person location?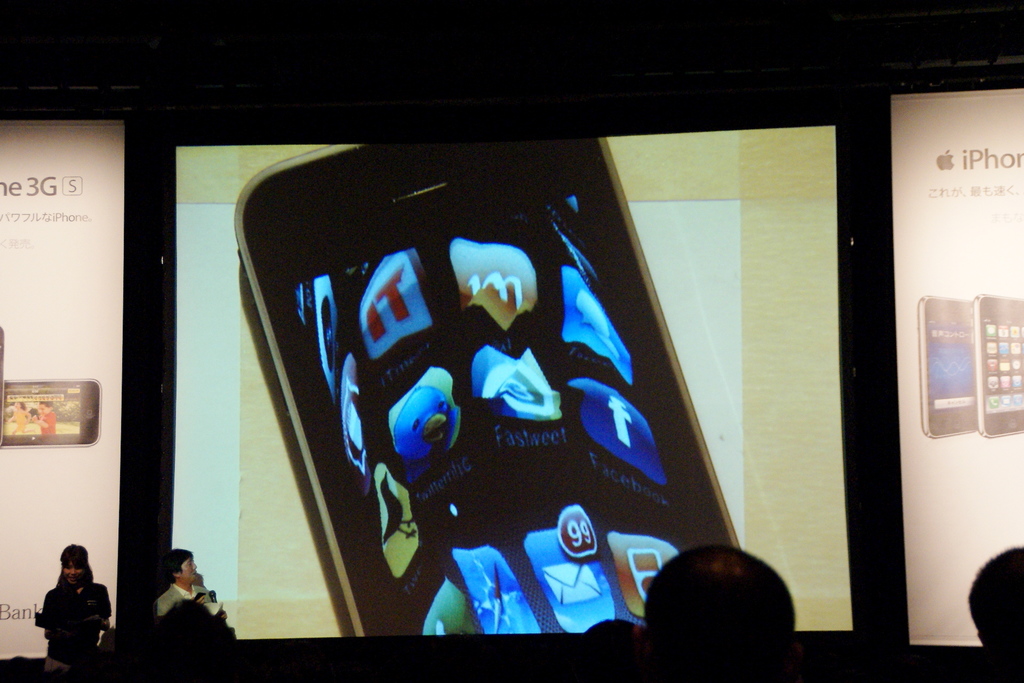
region(131, 548, 198, 662)
